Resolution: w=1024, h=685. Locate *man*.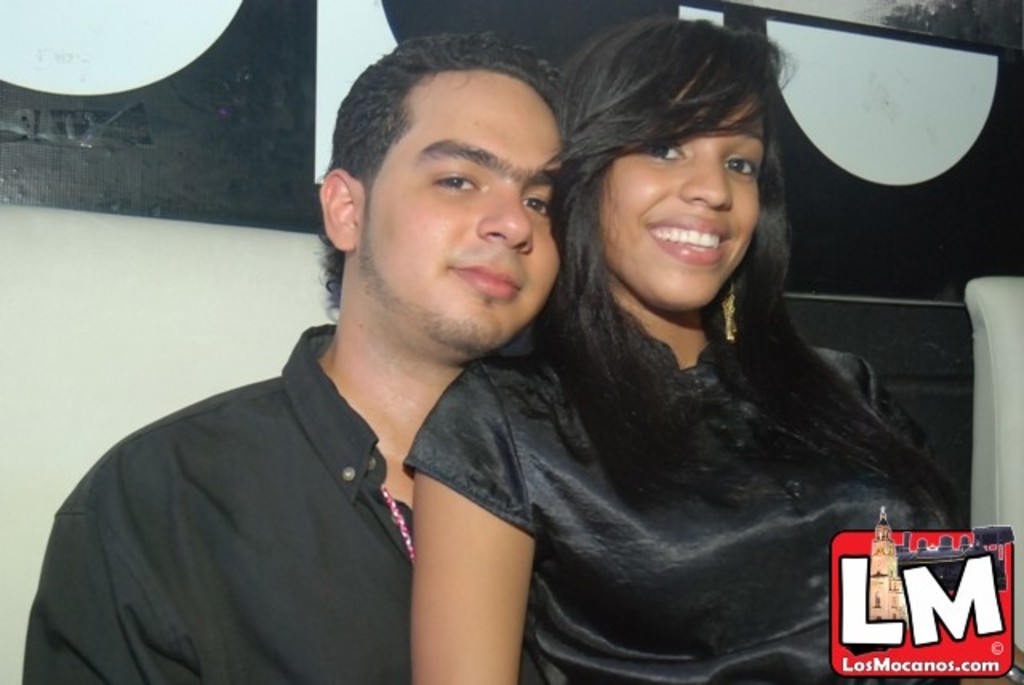
bbox=(18, 30, 566, 683).
